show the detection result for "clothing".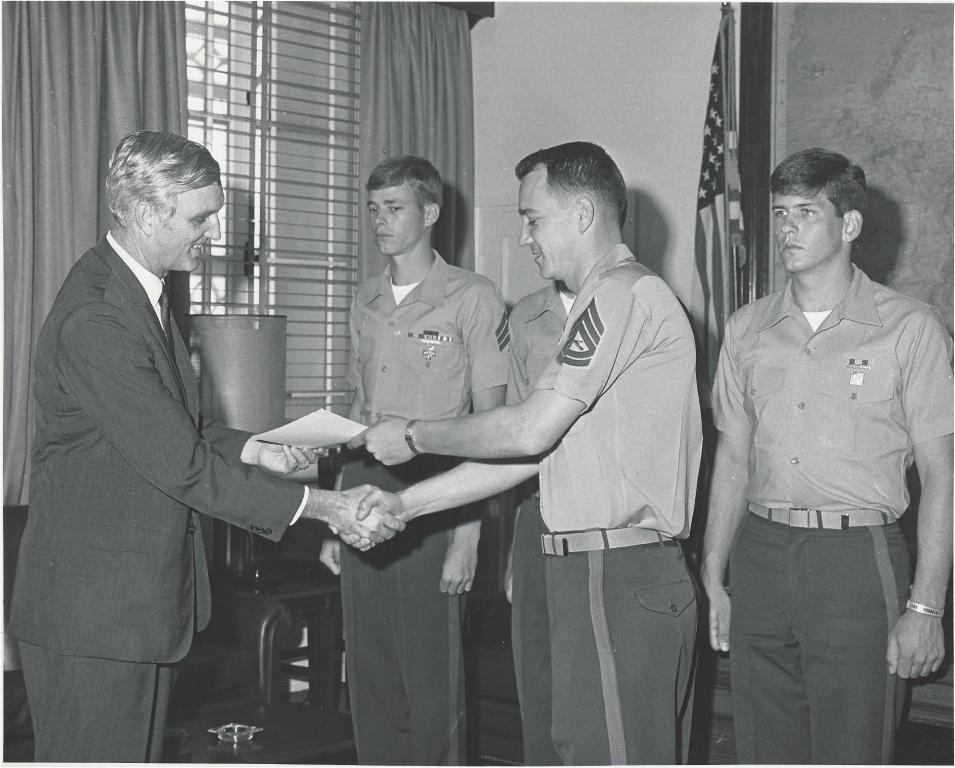
(x1=539, y1=238, x2=716, y2=767).
